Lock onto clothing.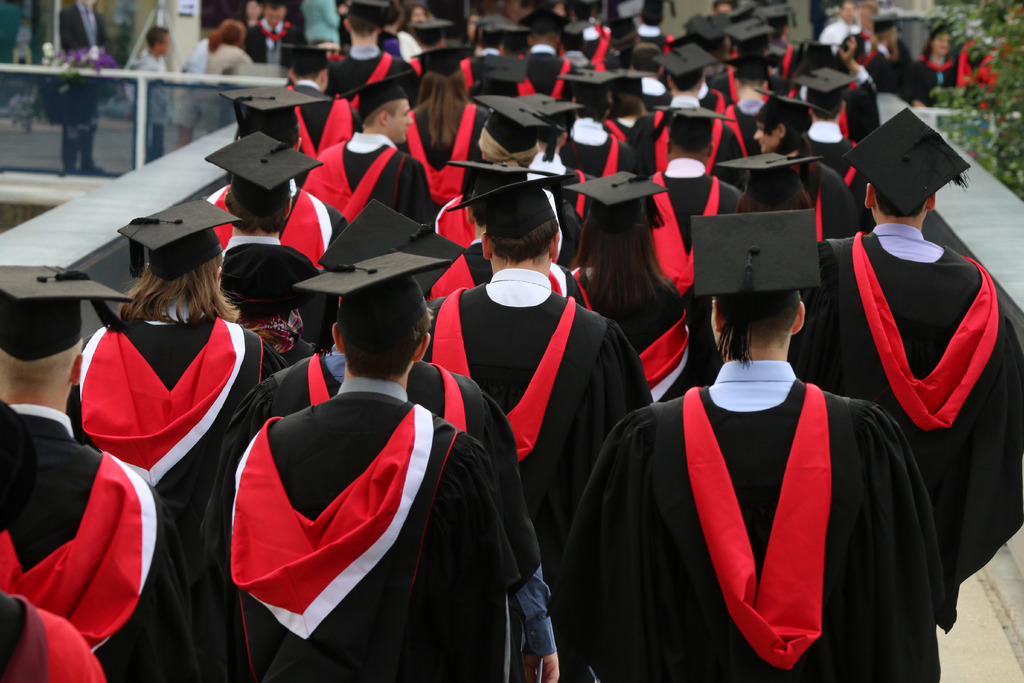
Locked: [556,117,632,179].
